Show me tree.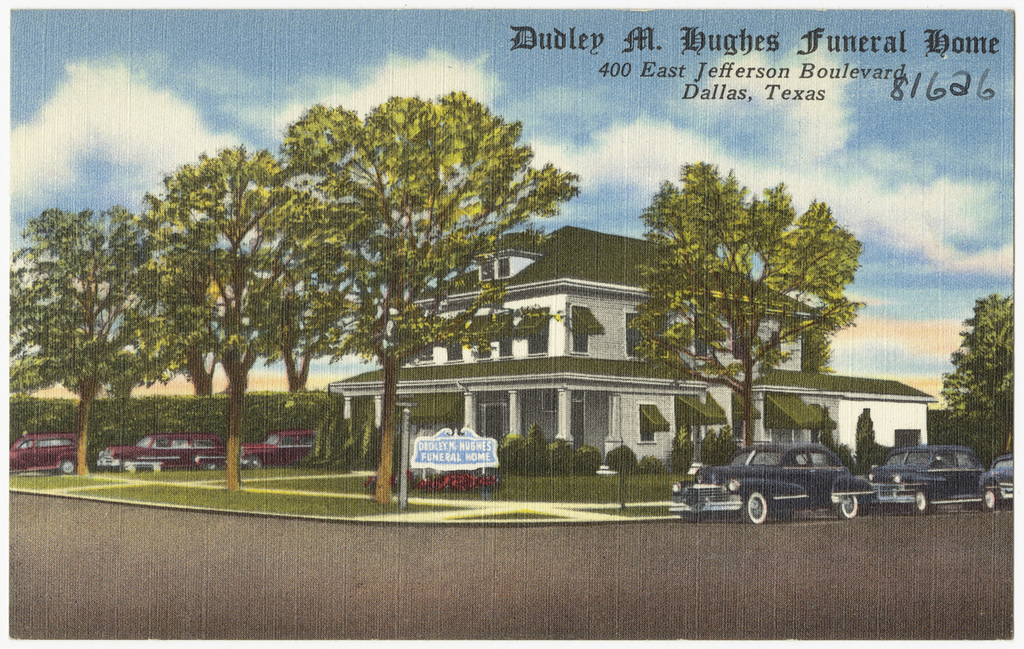
tree is here: {"left": 943, "top": 284, "right": 1017, "bottom": 461}.
